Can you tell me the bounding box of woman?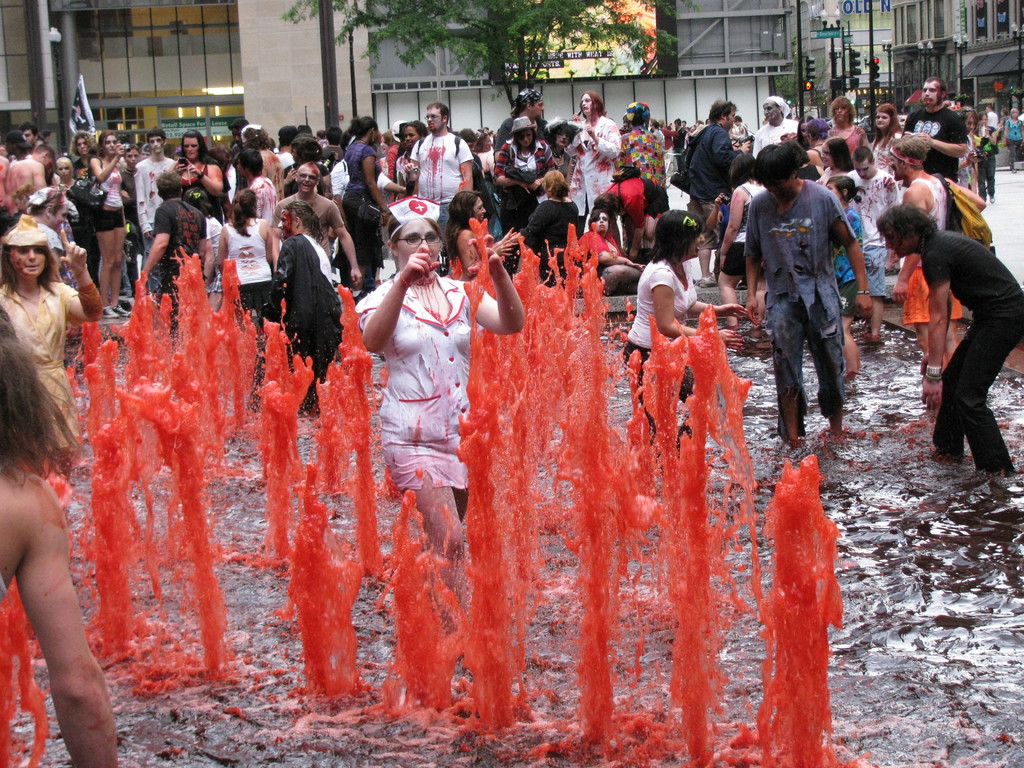
494,118,559,232.
